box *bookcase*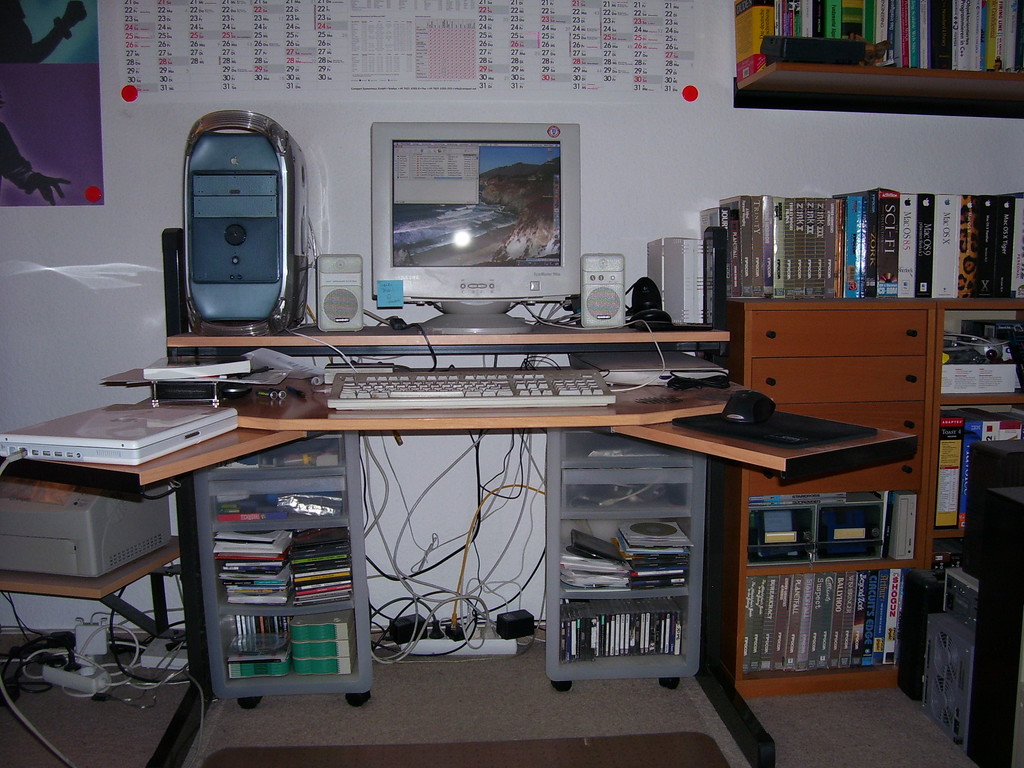
{"x1": 703, "y1": 191, "x2": 1023, "y2": 701}
